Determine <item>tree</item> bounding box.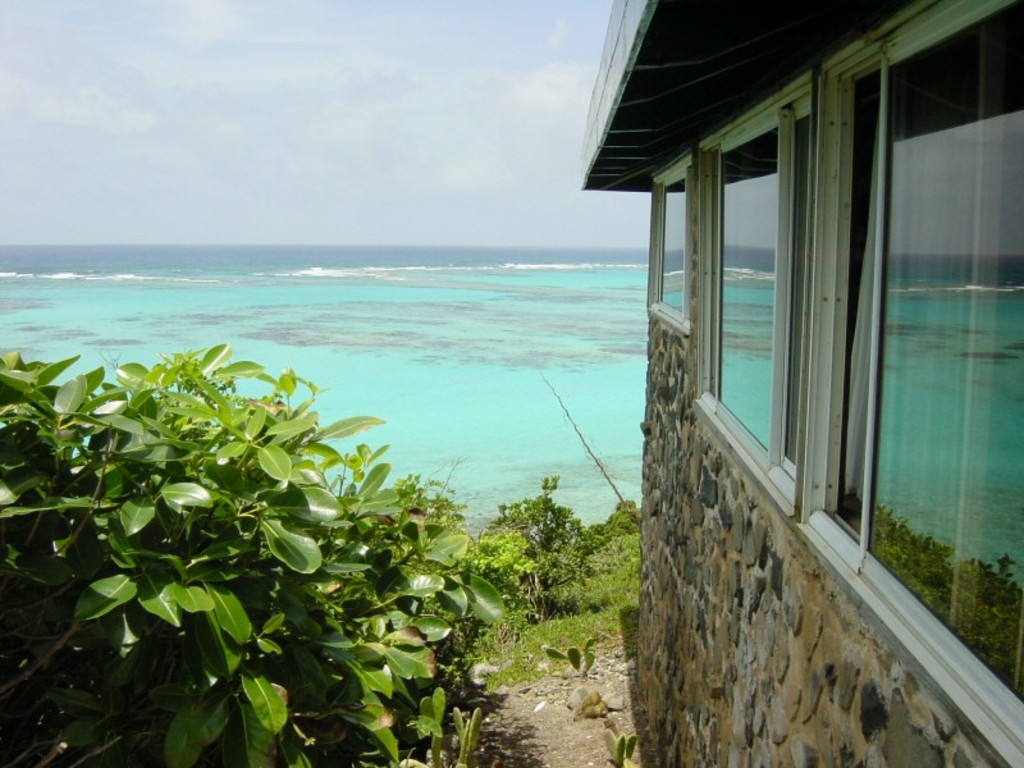
Determined: x1=0 y1=283 x2=529 y2=742.
